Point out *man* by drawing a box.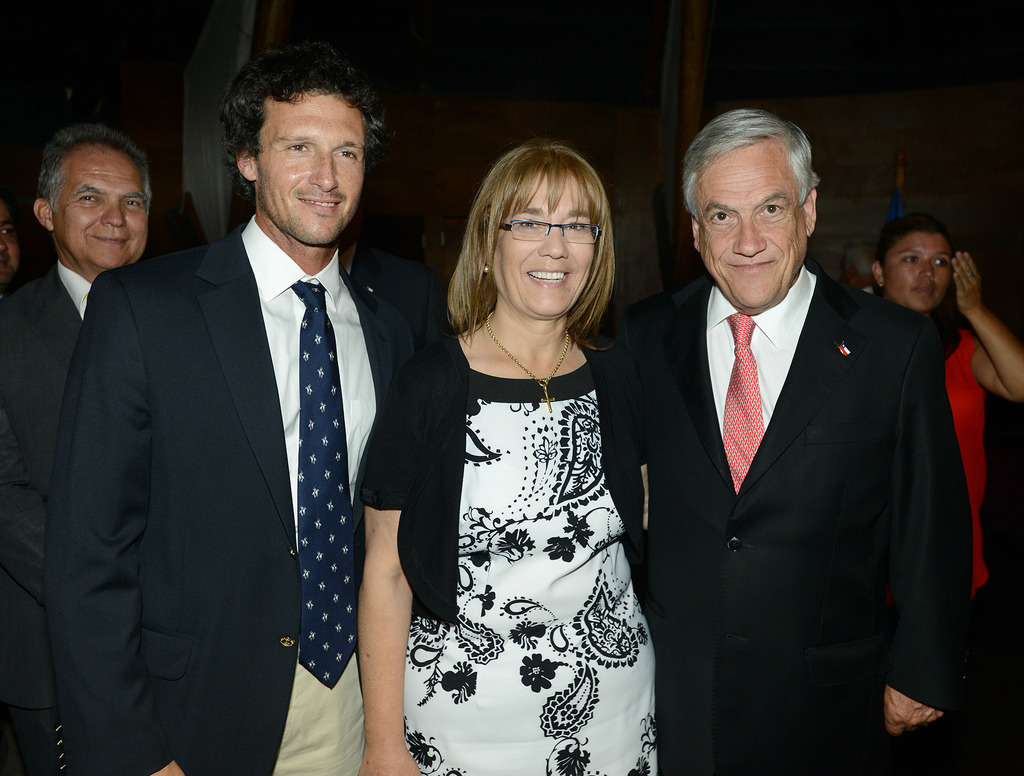
[x1=52, y1=35, x2=447, y2=775].
